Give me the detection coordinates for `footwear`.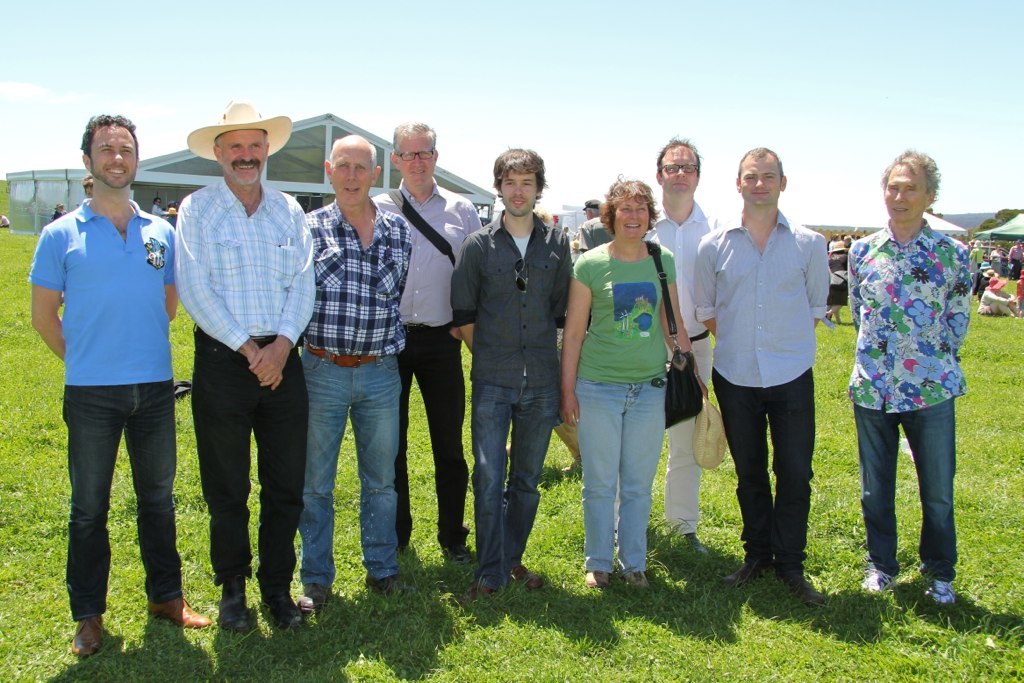
145:590:211:634.
